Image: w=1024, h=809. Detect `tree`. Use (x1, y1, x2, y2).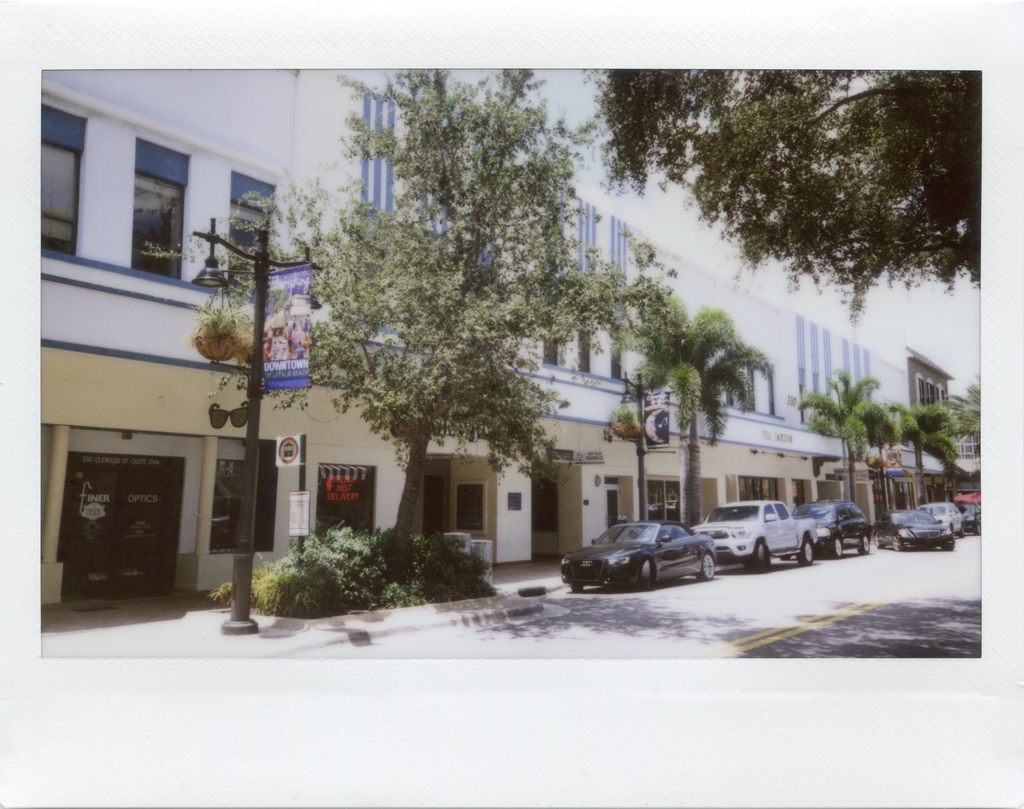
(882, 403, 961, 513).
